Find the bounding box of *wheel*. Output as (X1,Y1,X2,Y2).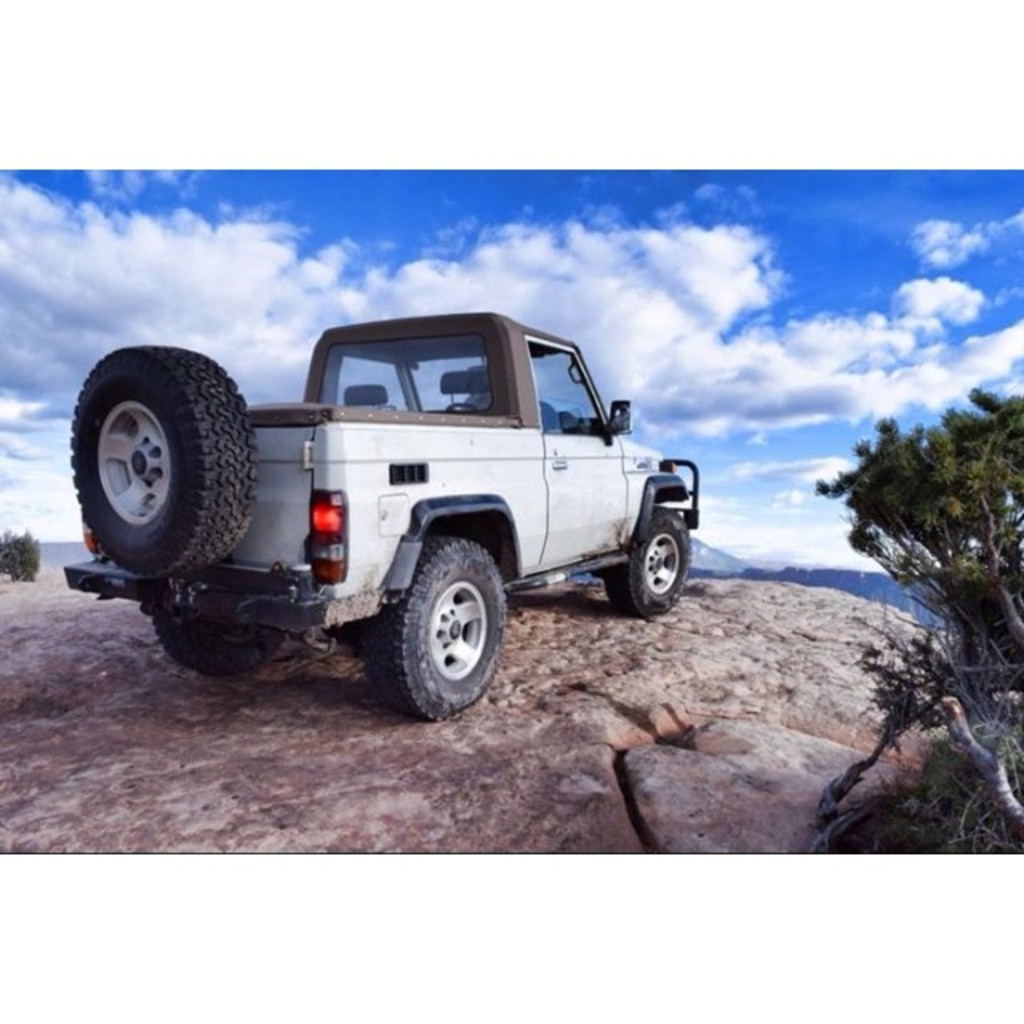
(67,339,261,586).
